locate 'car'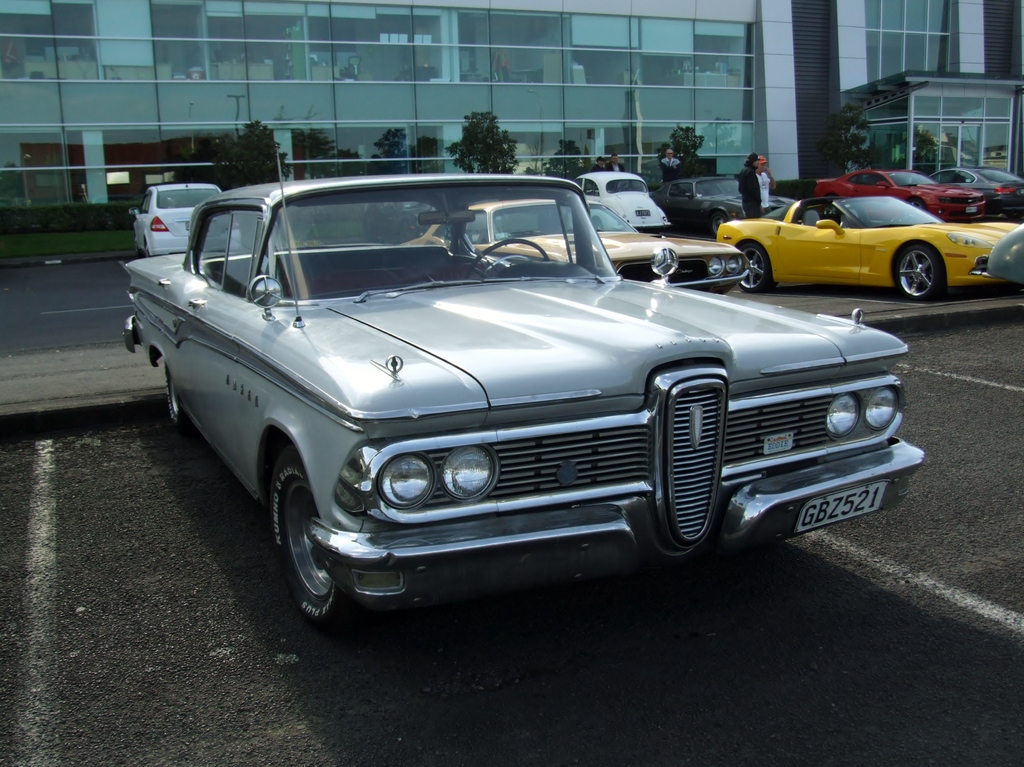
box(647, 173, 800, 236)
